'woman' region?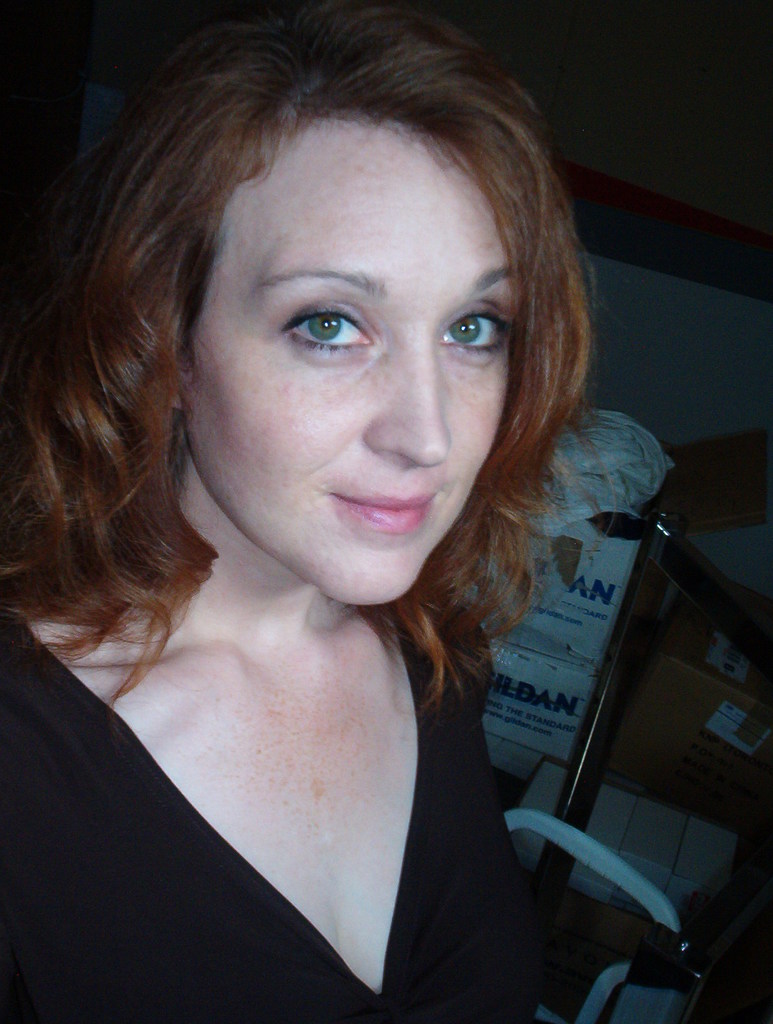
crop(0, 35, 674, 1015)
